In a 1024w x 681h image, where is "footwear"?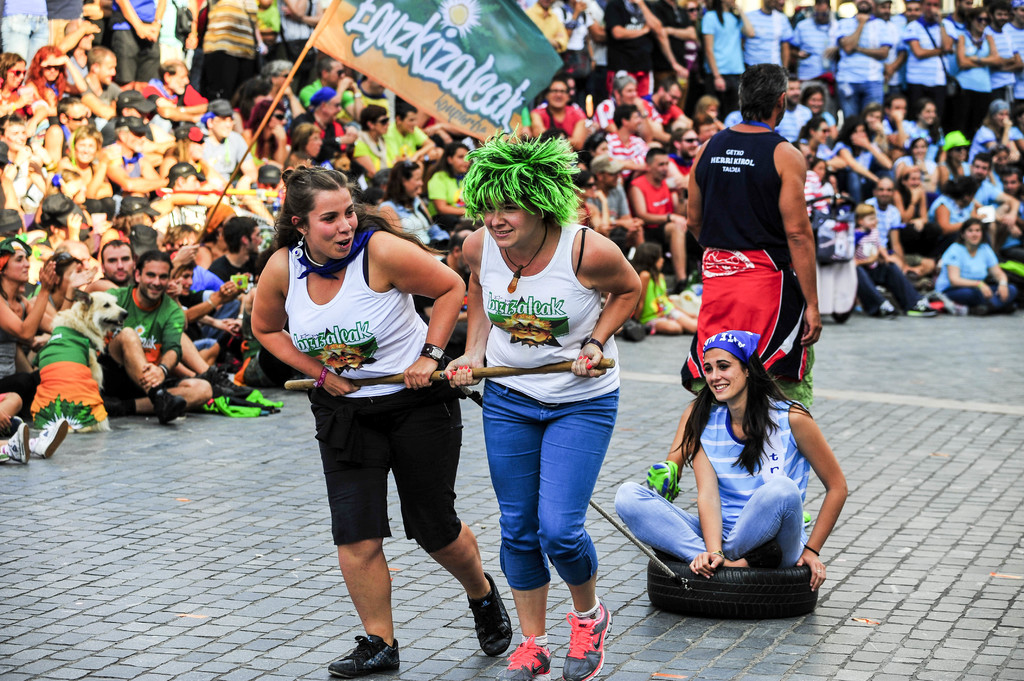
(328,633,401,680).
